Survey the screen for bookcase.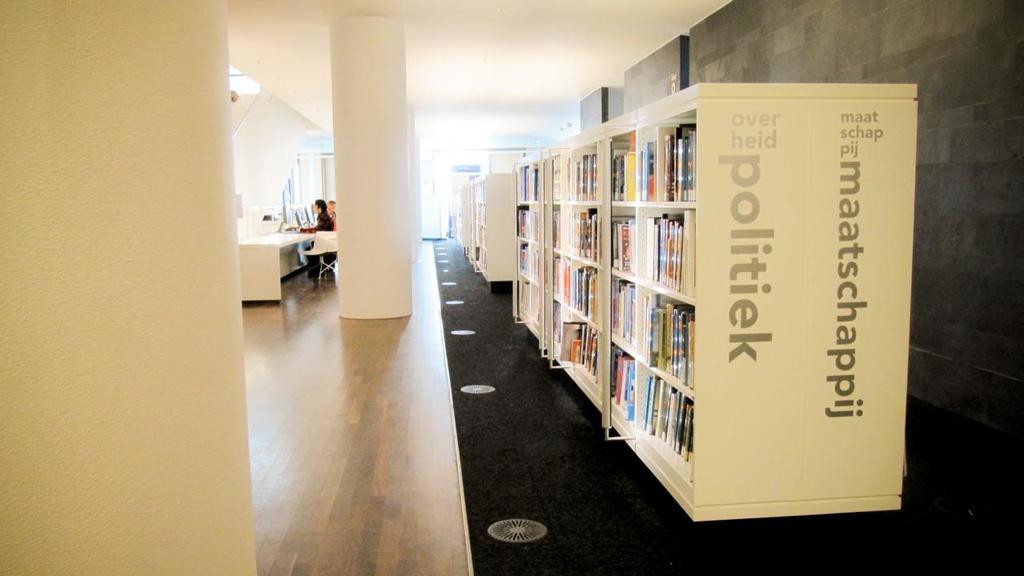
Survey found: select_region(514, 82, 921, 522).
